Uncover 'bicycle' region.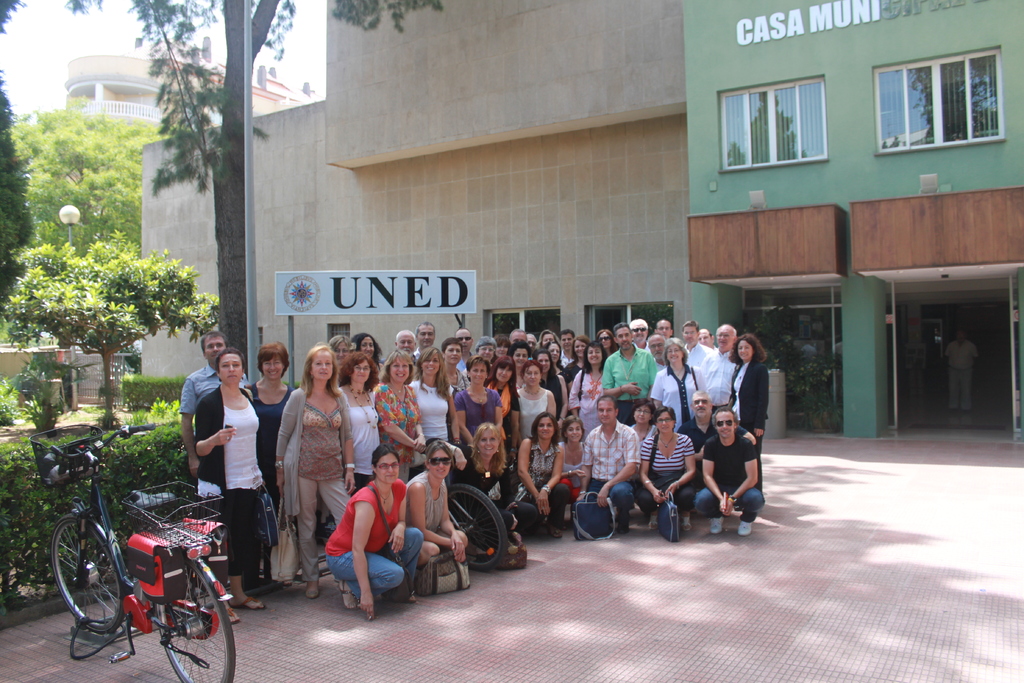
Uncovered: l=29, t=422, r=236, b=682.
